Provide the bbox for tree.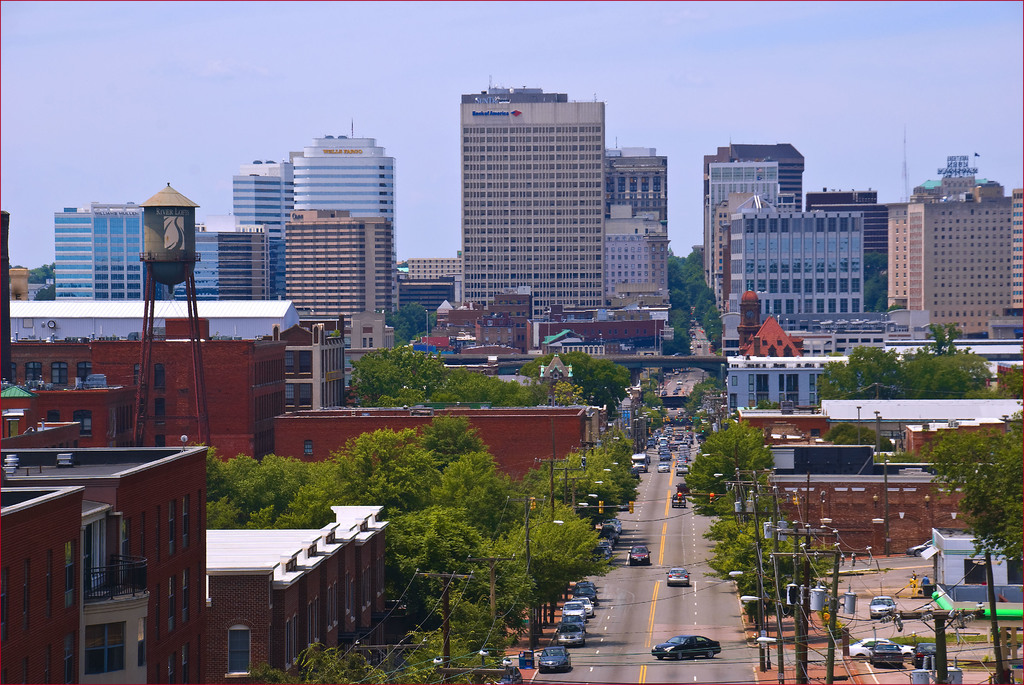
bbox=(35, 283, 52, 302).
